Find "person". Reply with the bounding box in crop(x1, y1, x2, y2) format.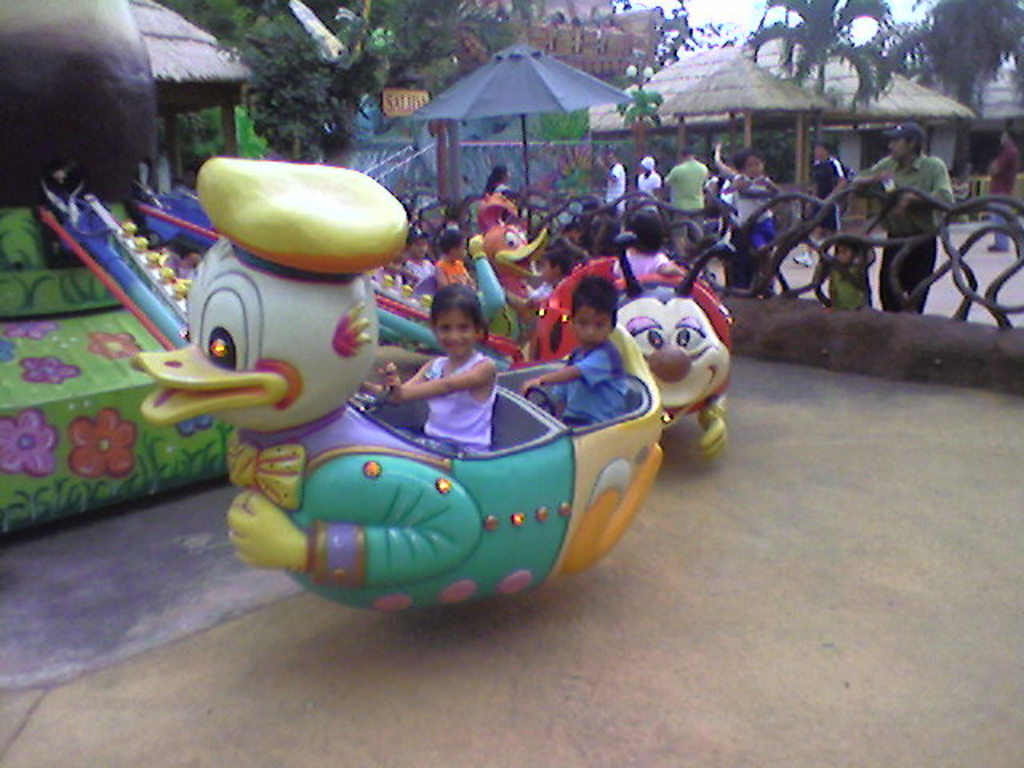
crop(854, 128, 957, 310).
